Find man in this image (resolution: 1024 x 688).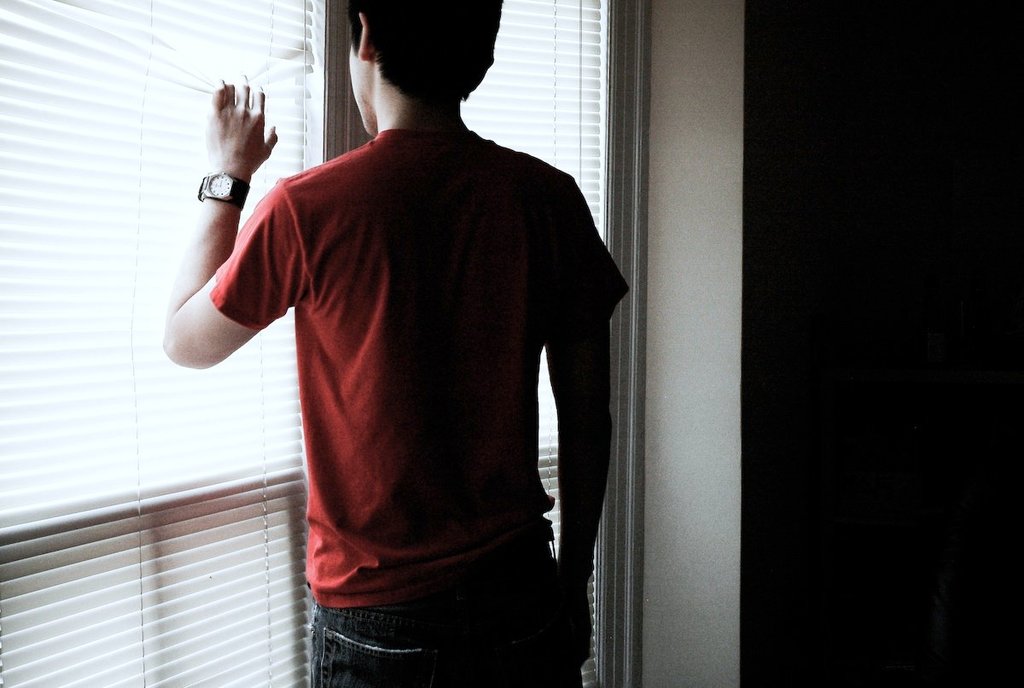
BBox(140, 0, 648, 664).
